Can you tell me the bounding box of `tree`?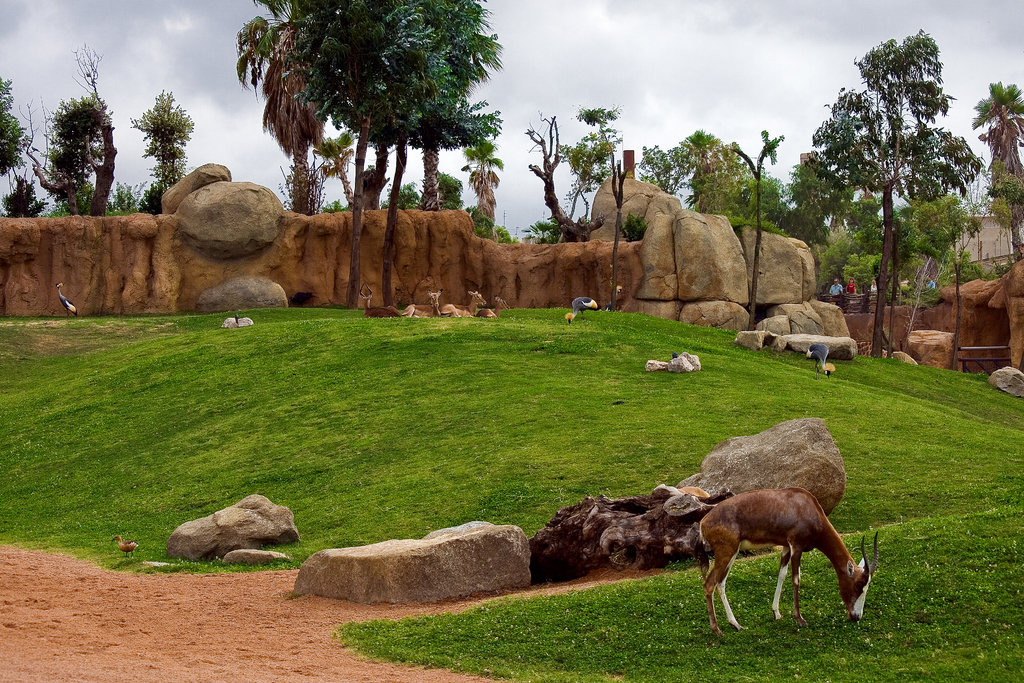
[287,0,508,217].
